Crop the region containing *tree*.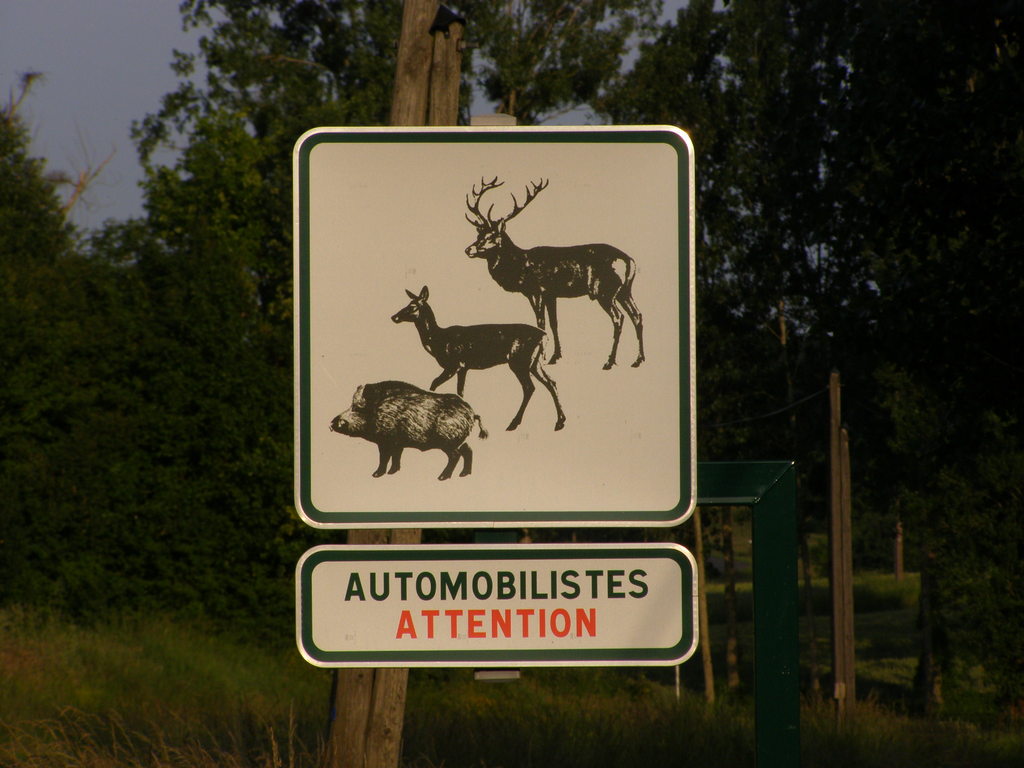
Crop region: pyautogui.locateOnScreen(96, 0, 634, 636).
